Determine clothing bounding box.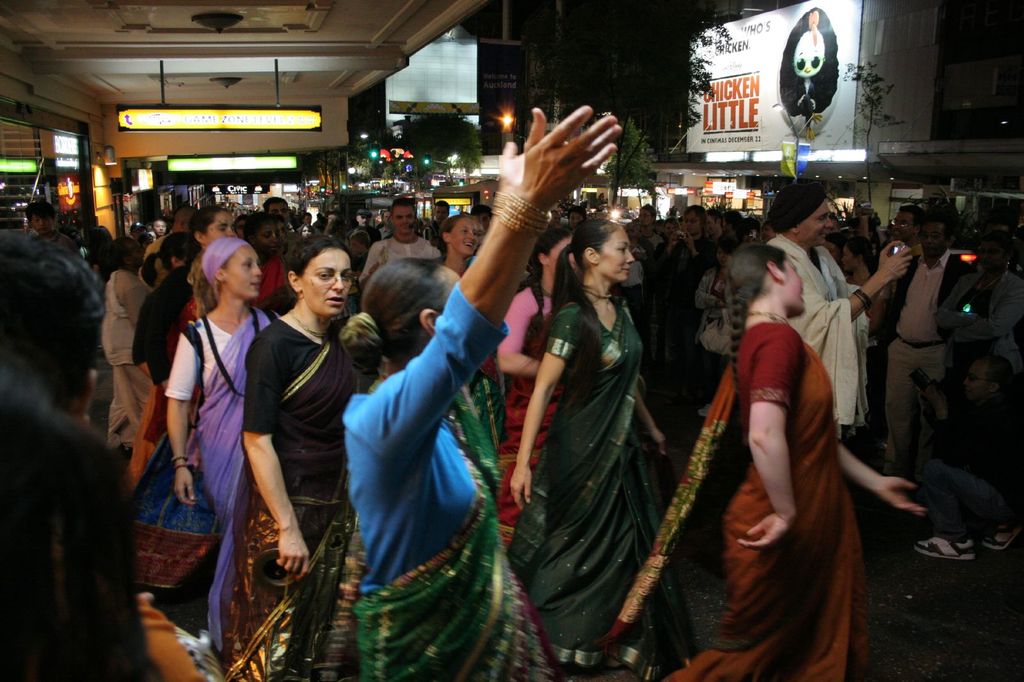
Determined: [left=134, top=593, right=209, bottom=681].
